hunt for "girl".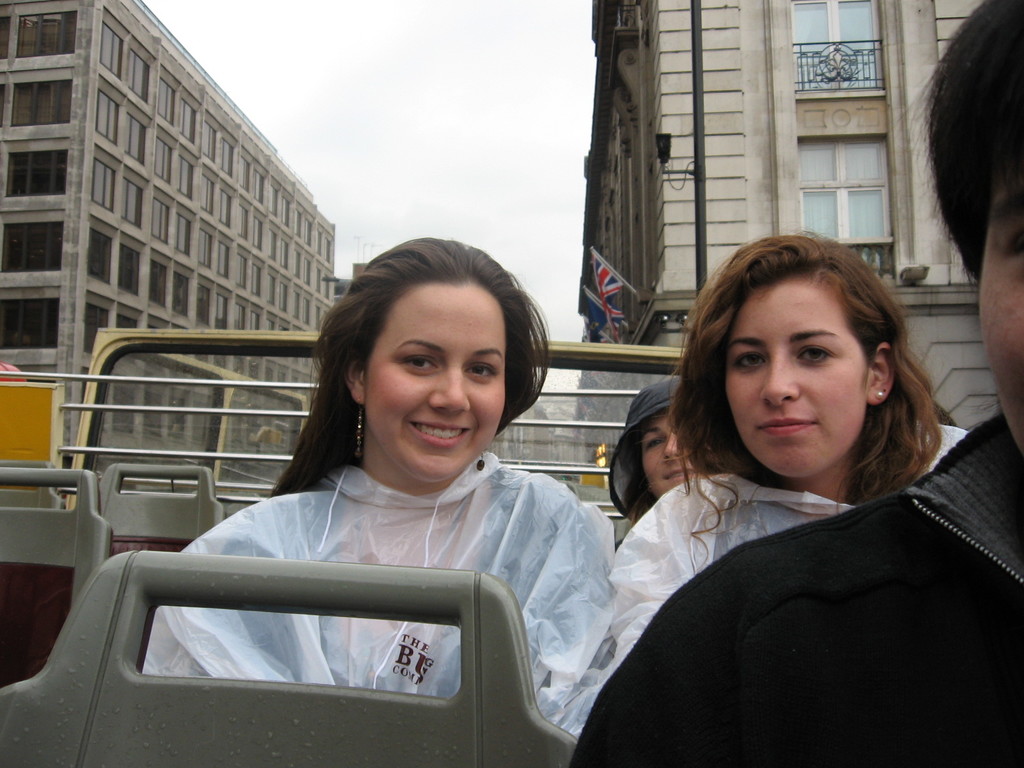
Hunted down at x1=579 y1=234 x2=966 y2=739.
